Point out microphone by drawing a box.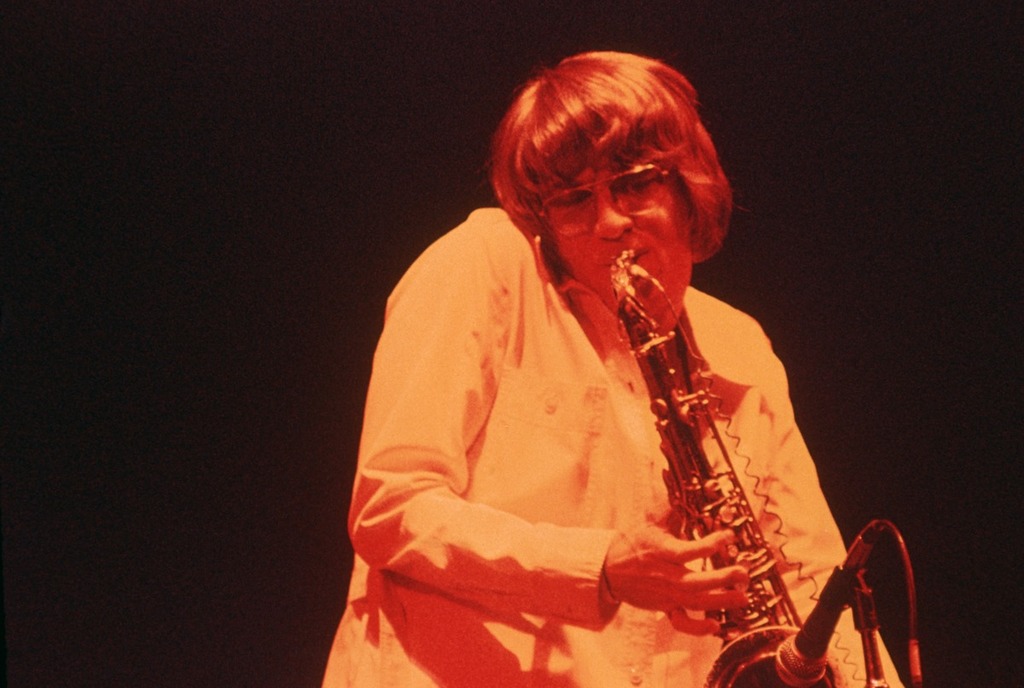
768, 513, 905, 687.
